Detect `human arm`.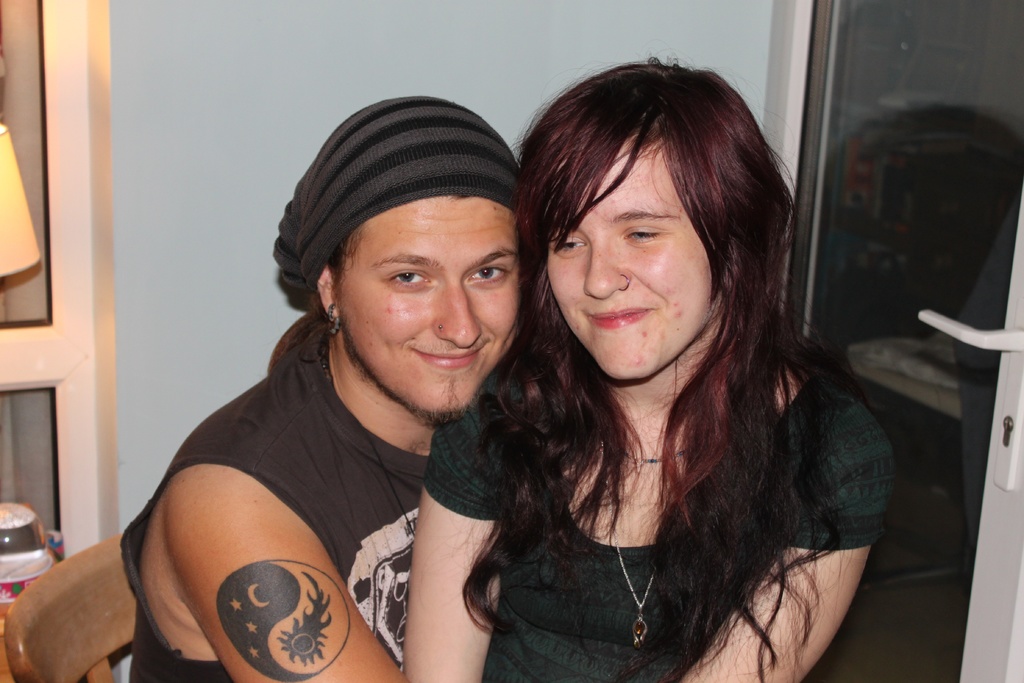
Detected at x1=391, y1=361, x2=534, y2=682.
